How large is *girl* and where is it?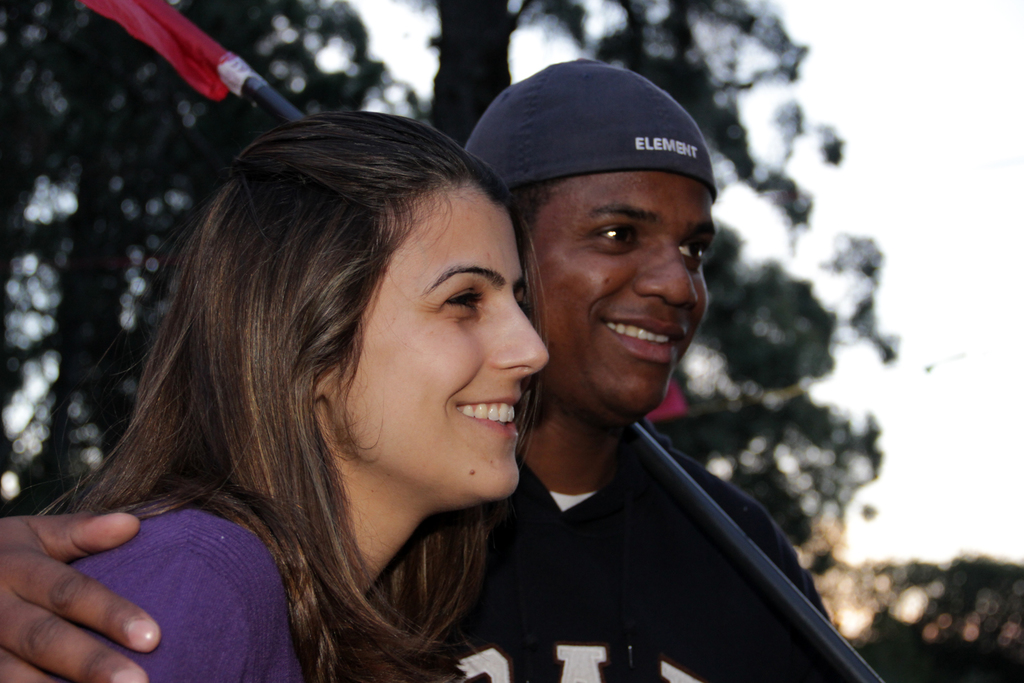
Bounding box: [21,108,552,682].
